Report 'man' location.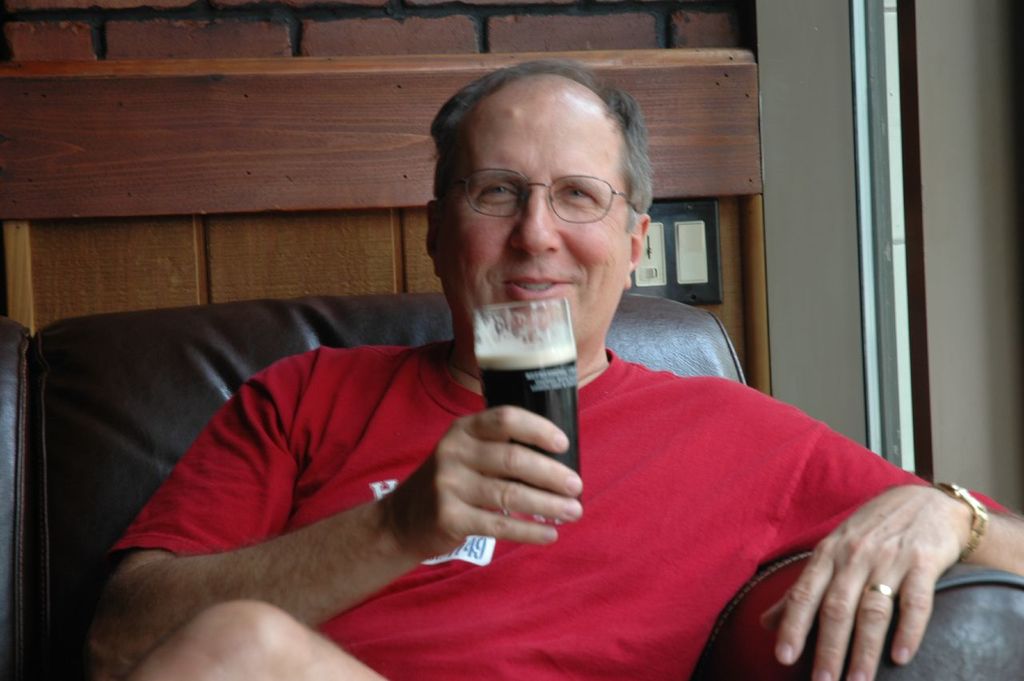
Report: box=[67, 90, 930, 648].
